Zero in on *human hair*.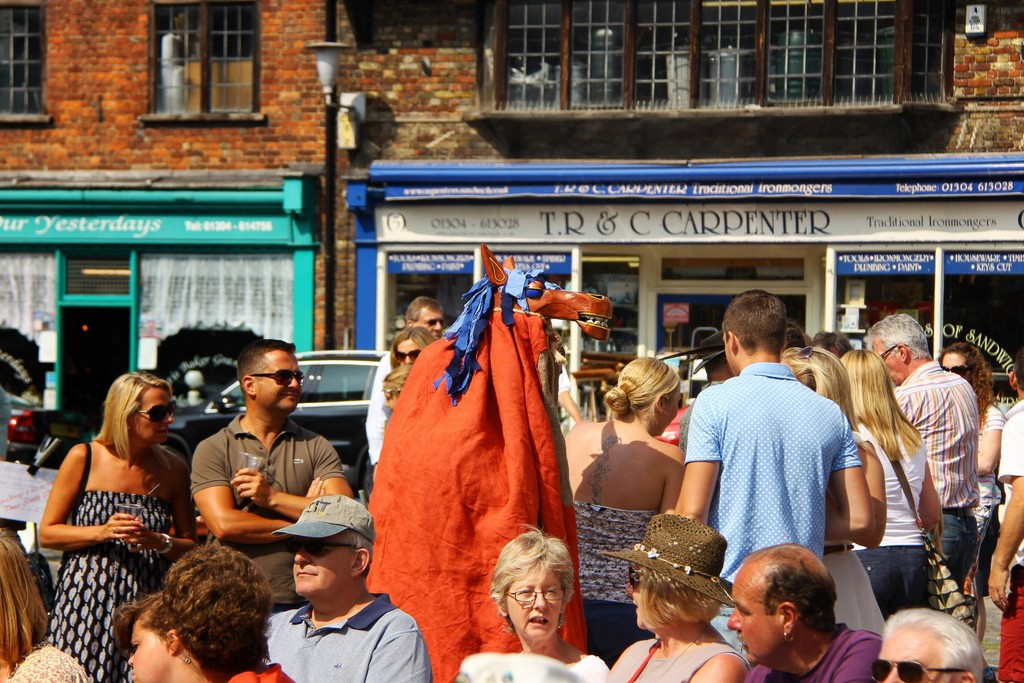
Zeroed in: detection(0, 531, 56, 670).
